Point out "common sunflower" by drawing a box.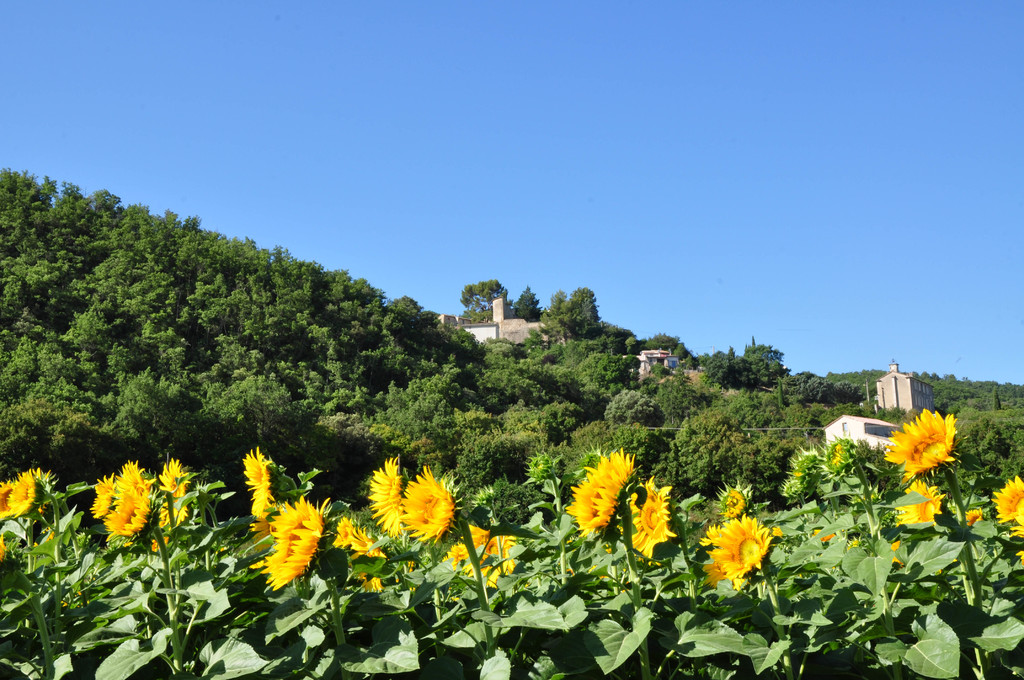
[x1=892, y1=419, x2=974, y2=492].
